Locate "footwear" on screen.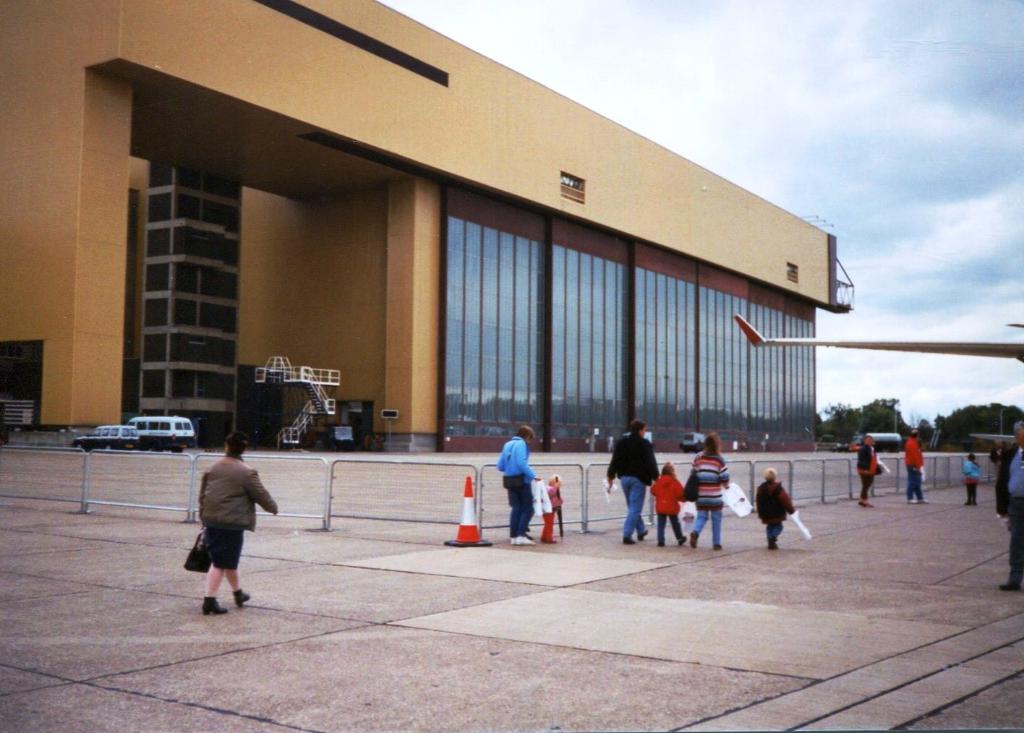
On screen at locate(920, 497, 930, 505).
